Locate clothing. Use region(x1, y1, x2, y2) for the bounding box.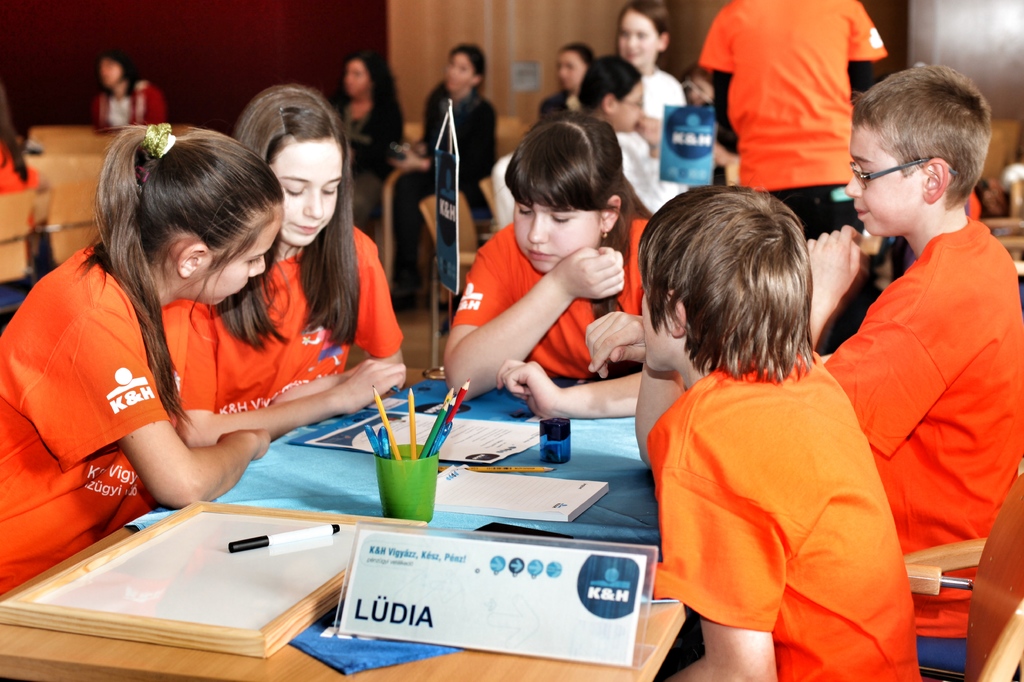
region(540, 89, 584, 119).
